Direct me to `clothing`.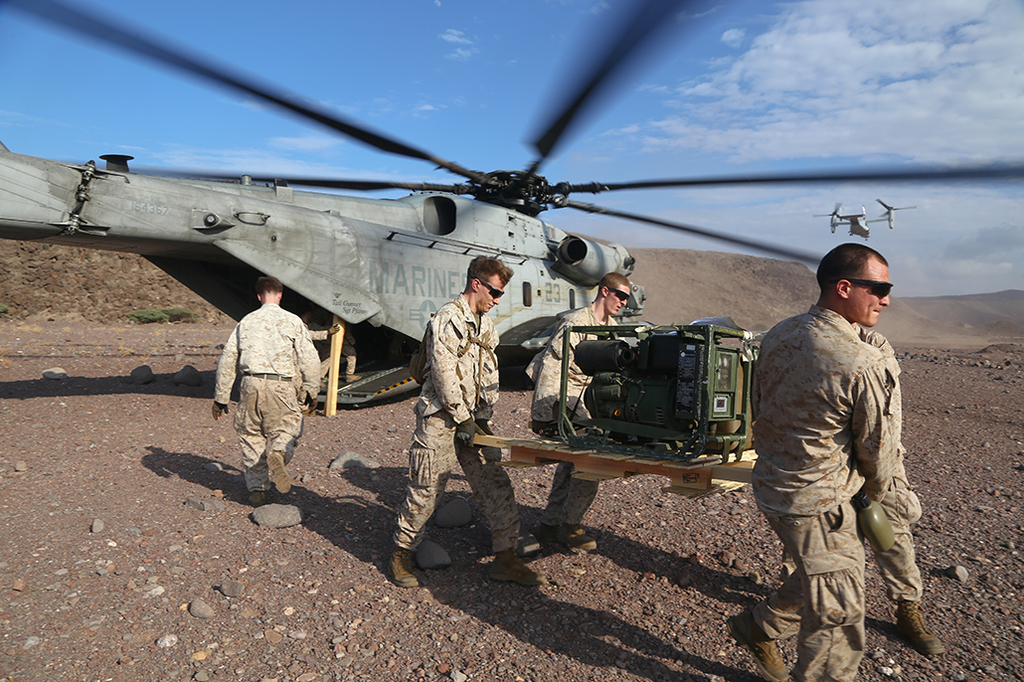
Direction: crop(528, 301, 621, 531).
